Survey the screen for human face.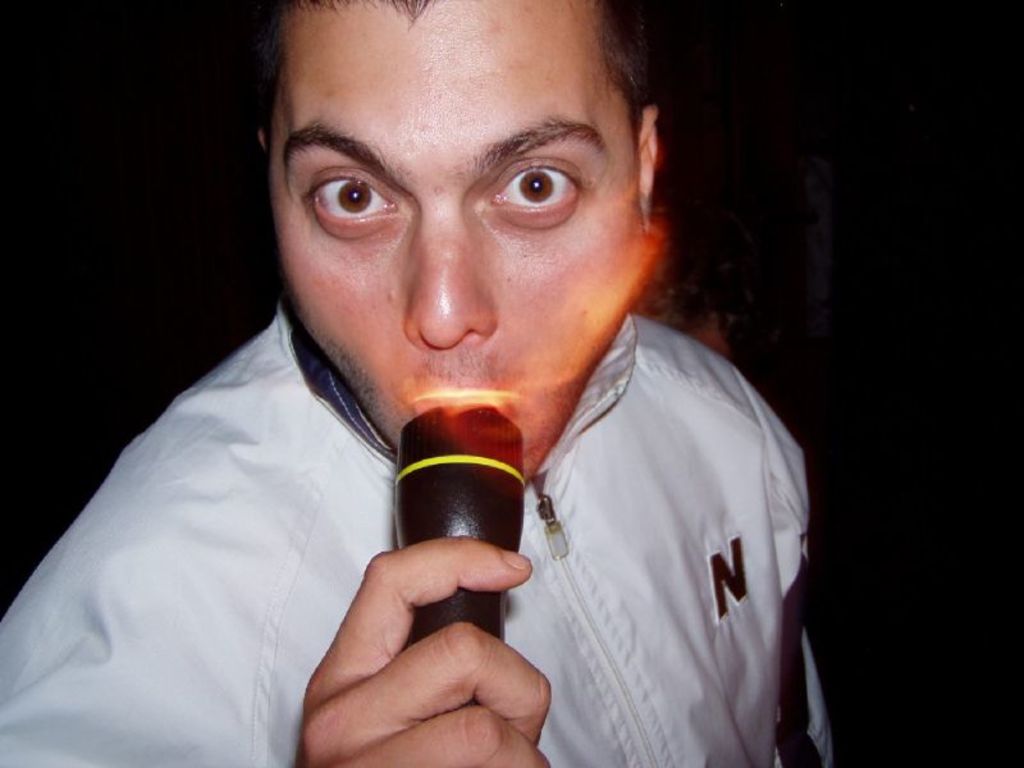
Survey found: pyautogui.locateOnScreen(262, 17, 666, 463).
